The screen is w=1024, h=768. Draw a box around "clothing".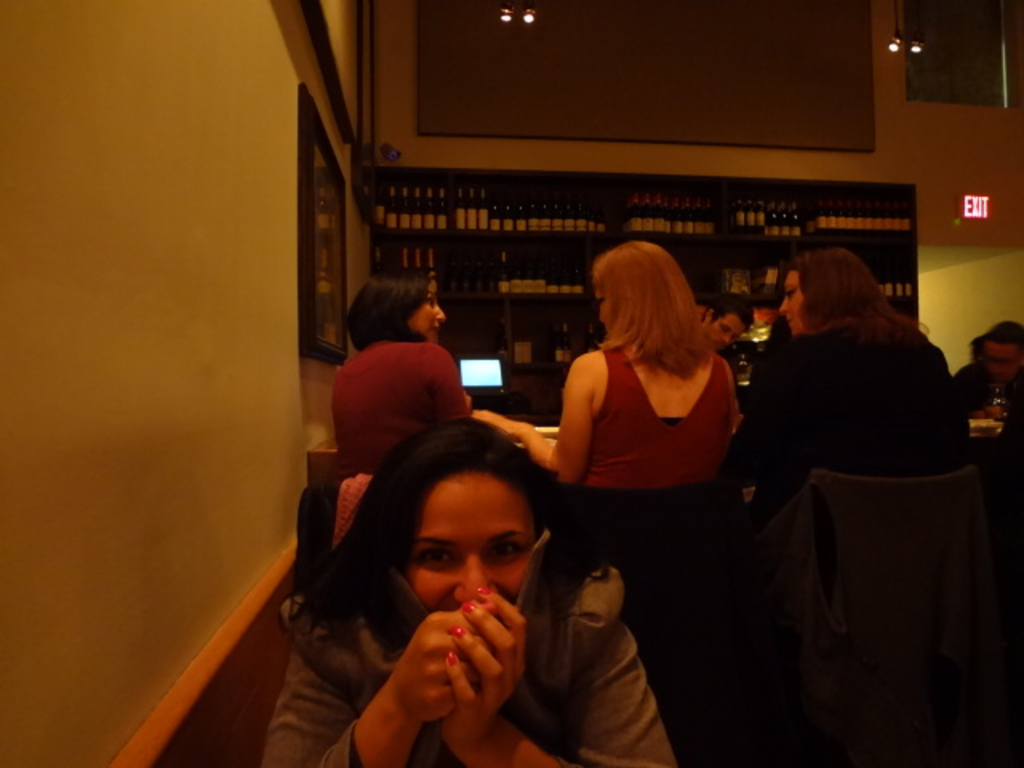
bbox=[259, 531, 677, 766].
